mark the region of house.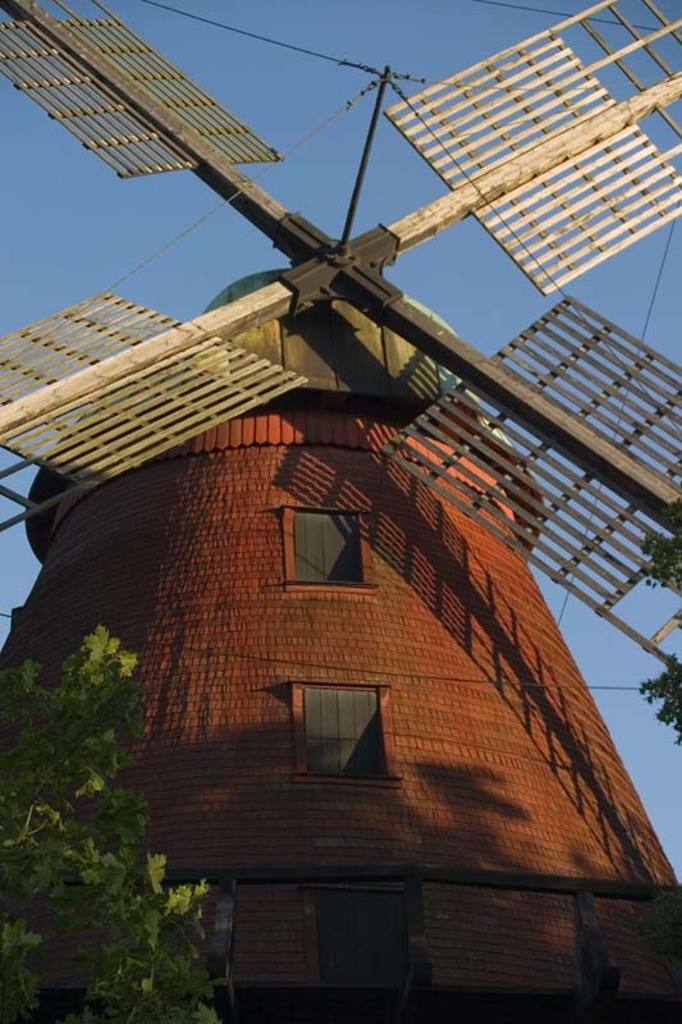
Region: 0,0,681,1023.
